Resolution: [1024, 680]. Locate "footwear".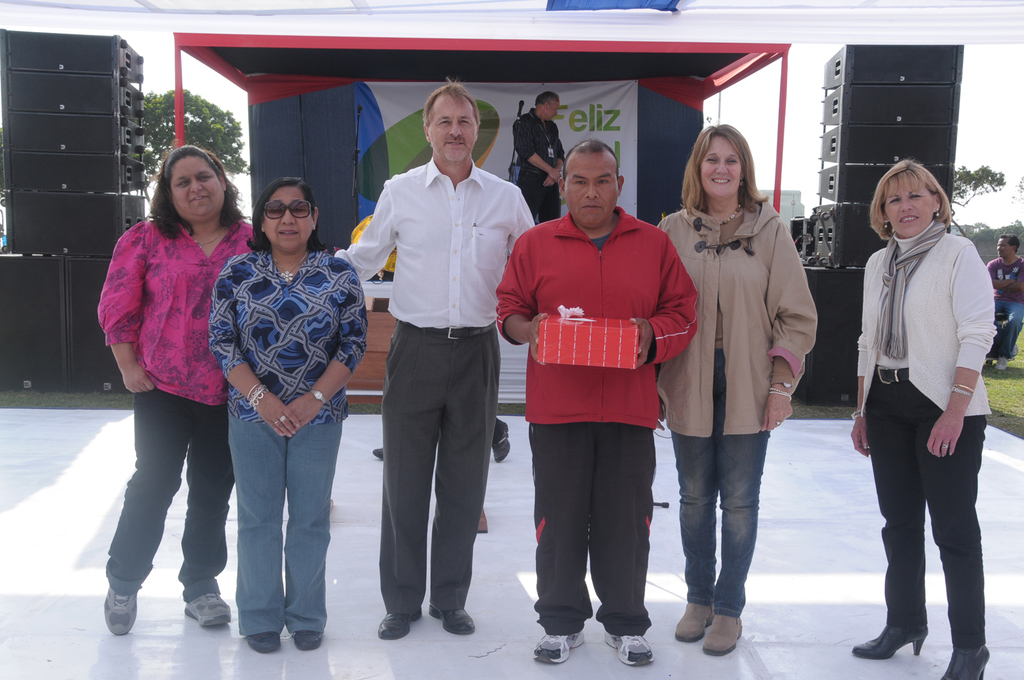
[493,419,513,464].
